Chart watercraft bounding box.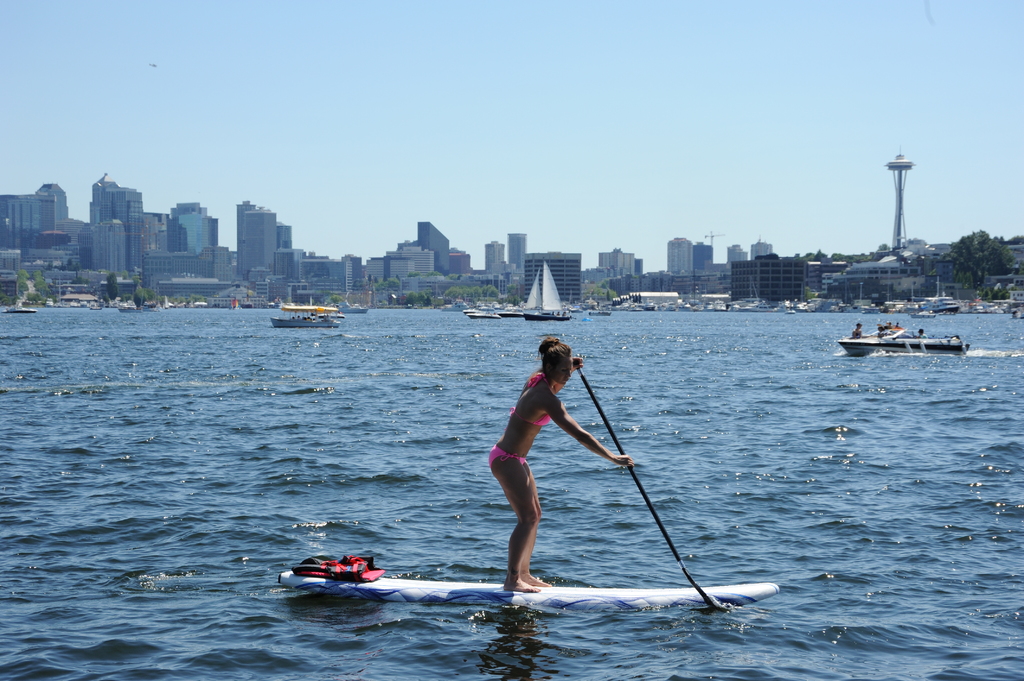
Charted: left=273, top=310, right=346, bottom=329.
